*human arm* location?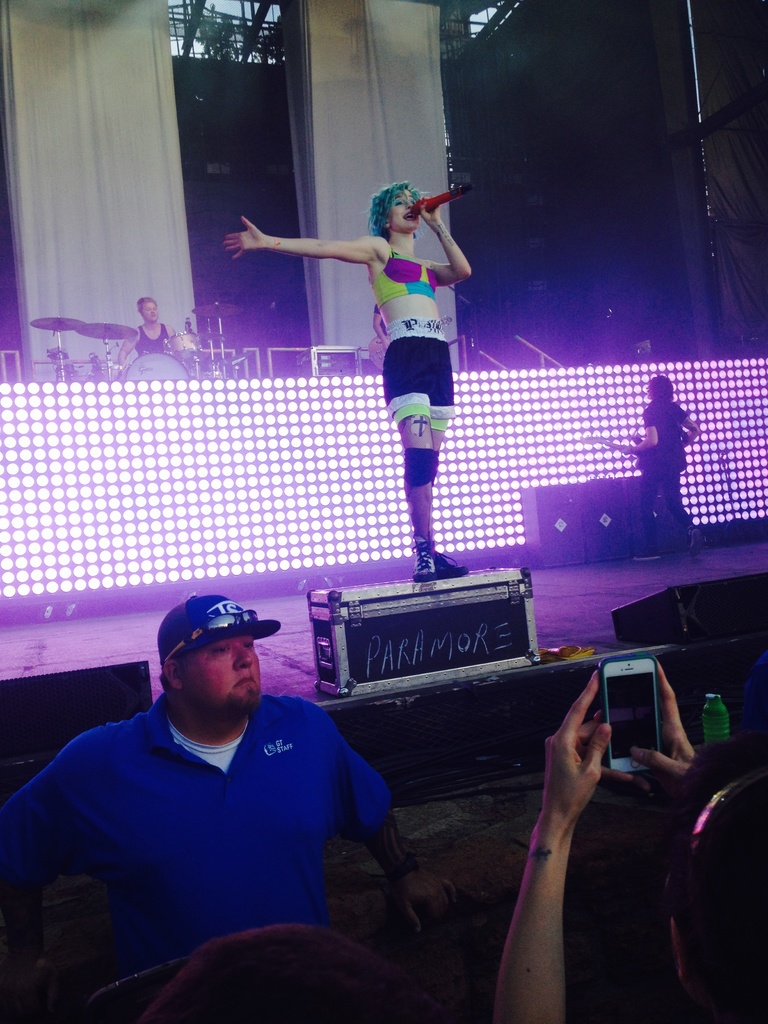
(630,662,703,767)
